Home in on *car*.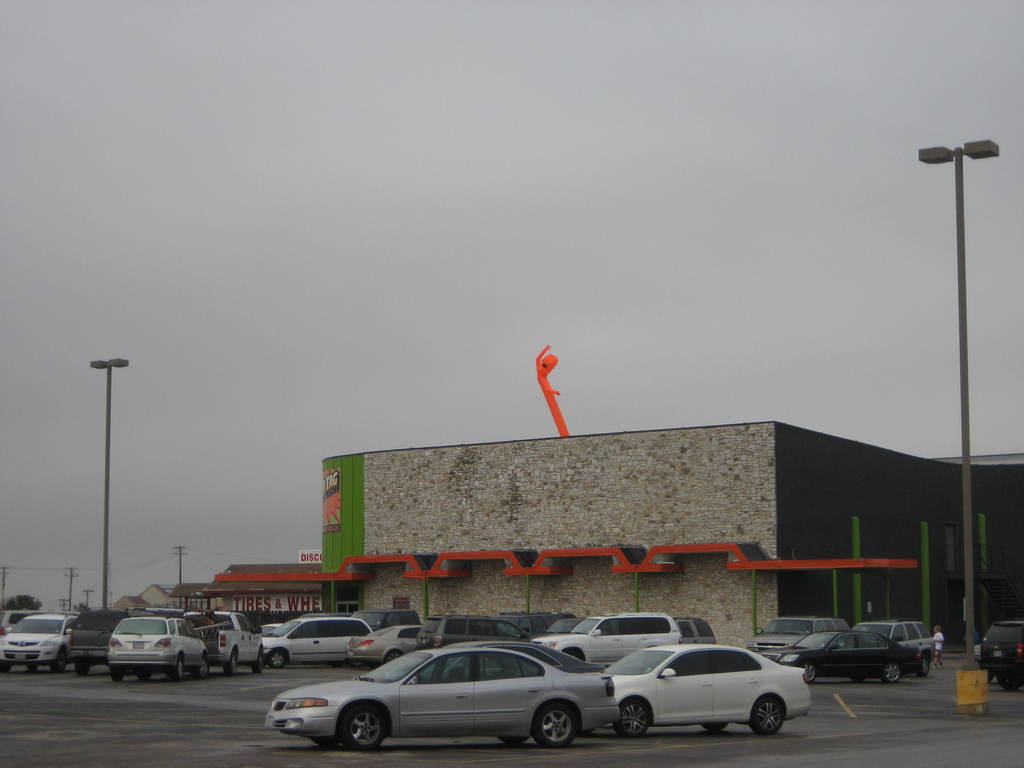
Homed in at crop(547, 611, 676, 667).
